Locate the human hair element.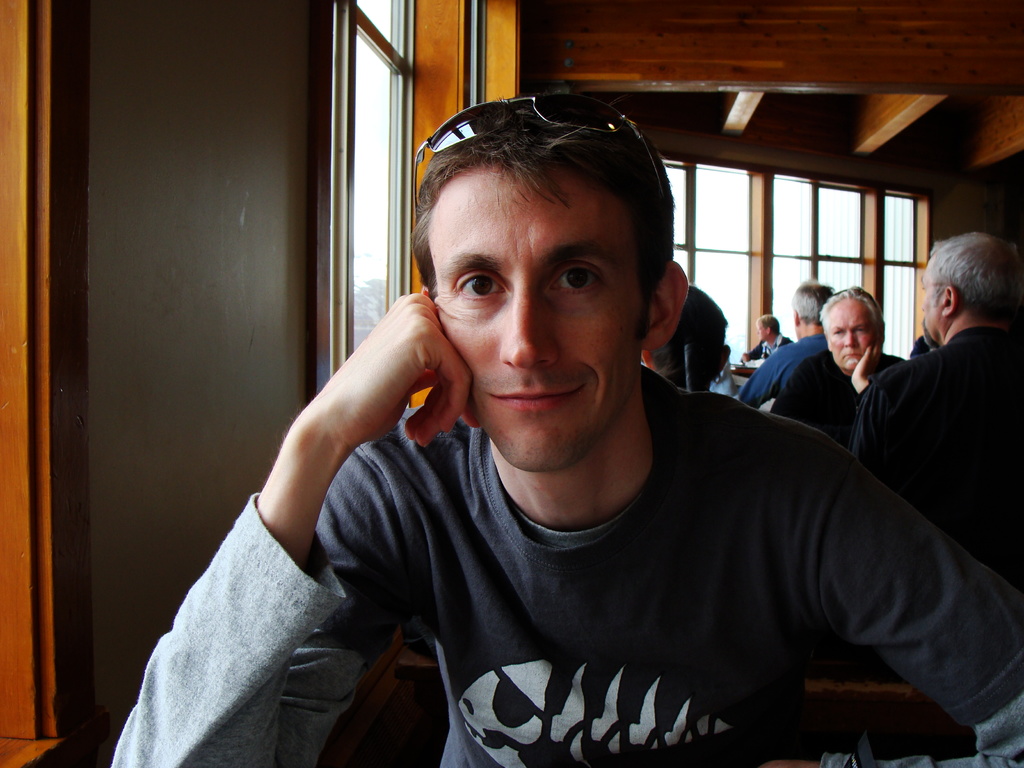
Element bbox: Rect(652, 285, 728, 389).
